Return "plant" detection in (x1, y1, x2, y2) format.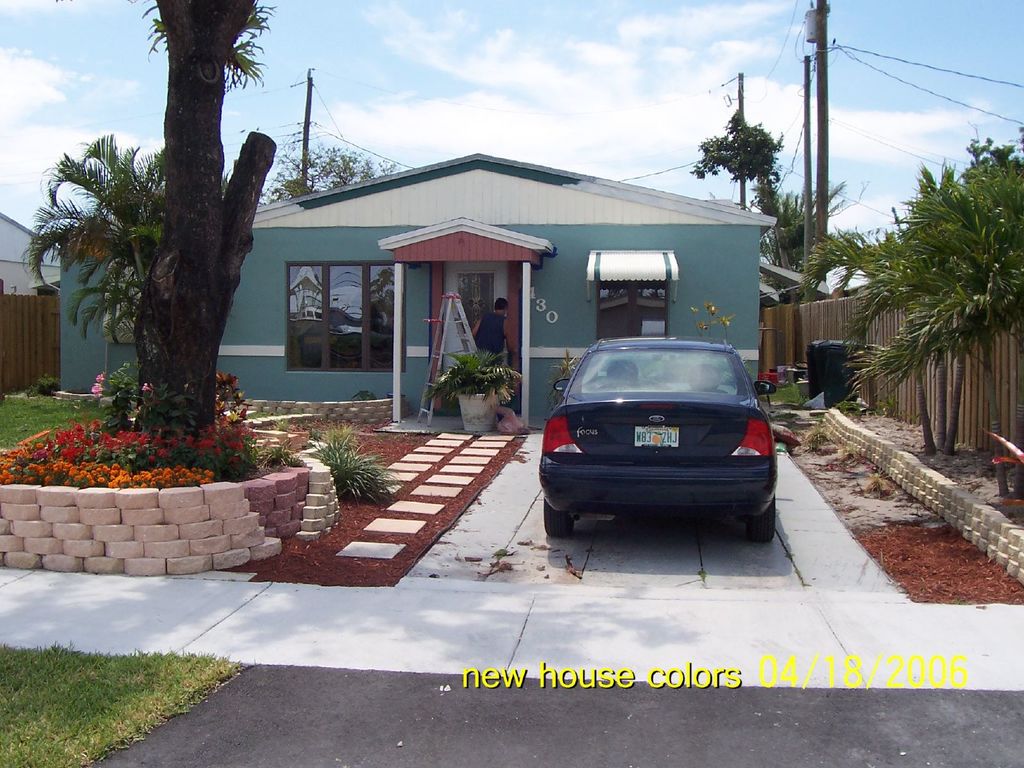
(428, 344, 521, 403).
